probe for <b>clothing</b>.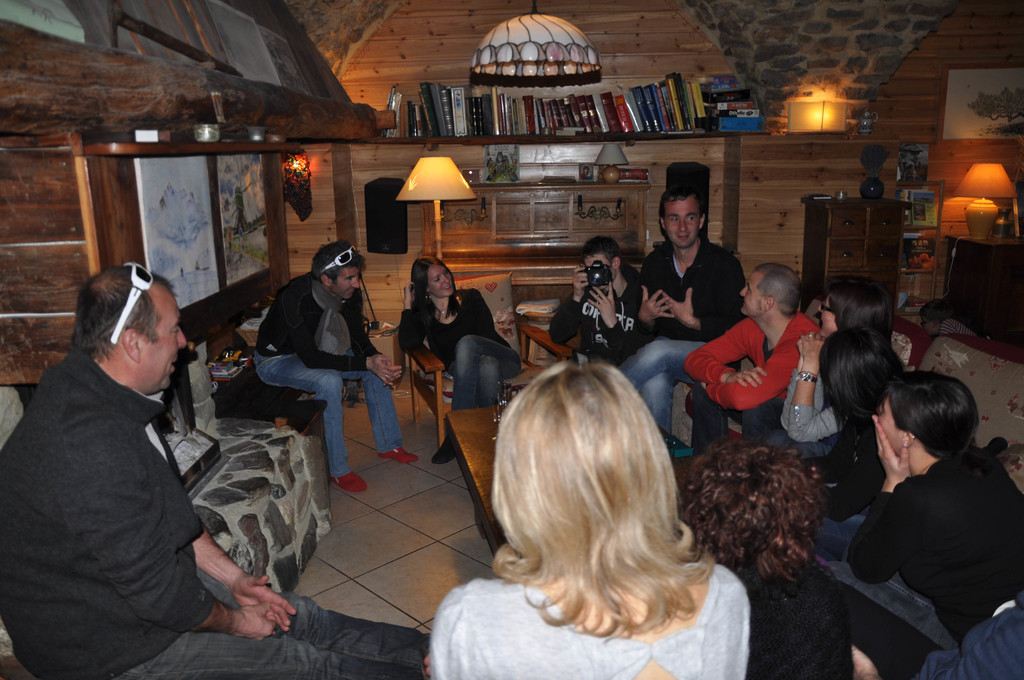
Probe result: detection(257, 268, 401, 482).
